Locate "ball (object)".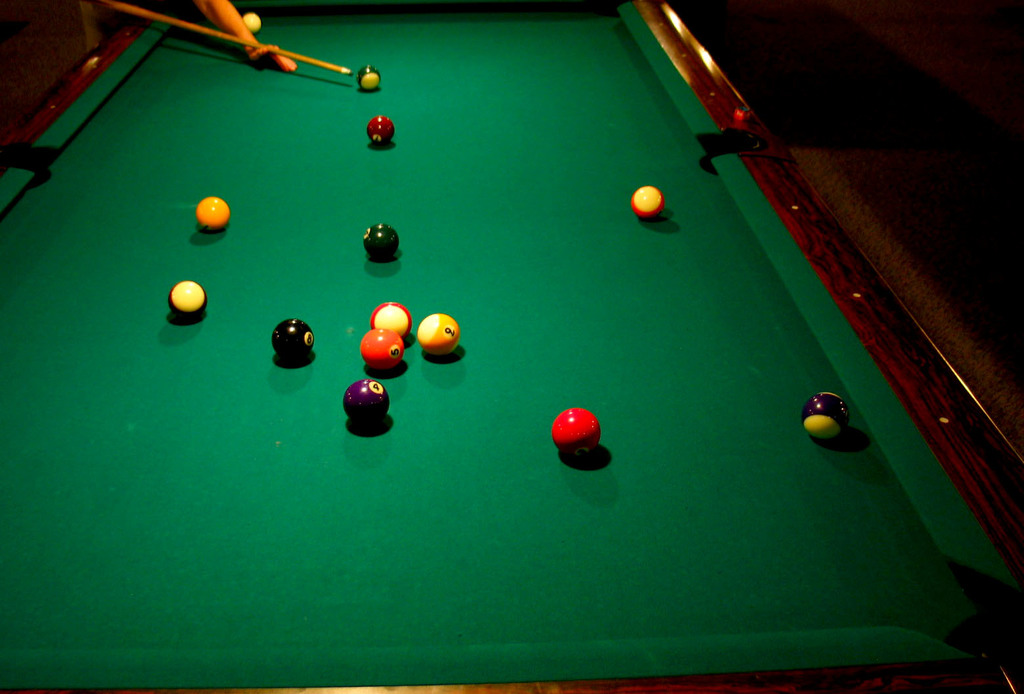
Bounding box: BBox(240, 12, 264, 31).
